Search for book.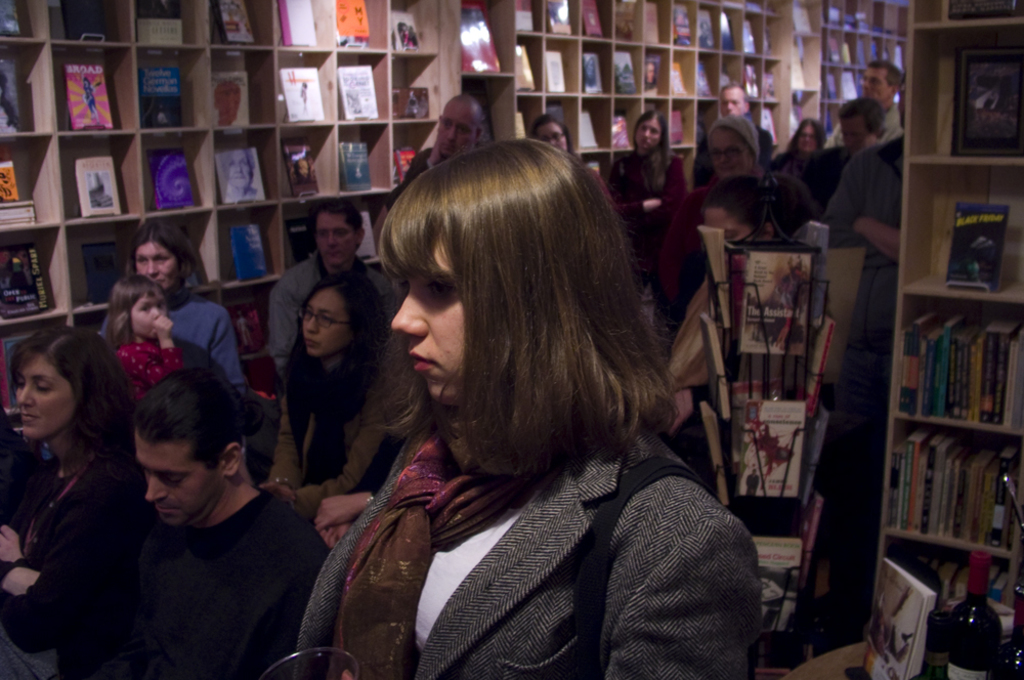
Found at 340:133:373:190.
